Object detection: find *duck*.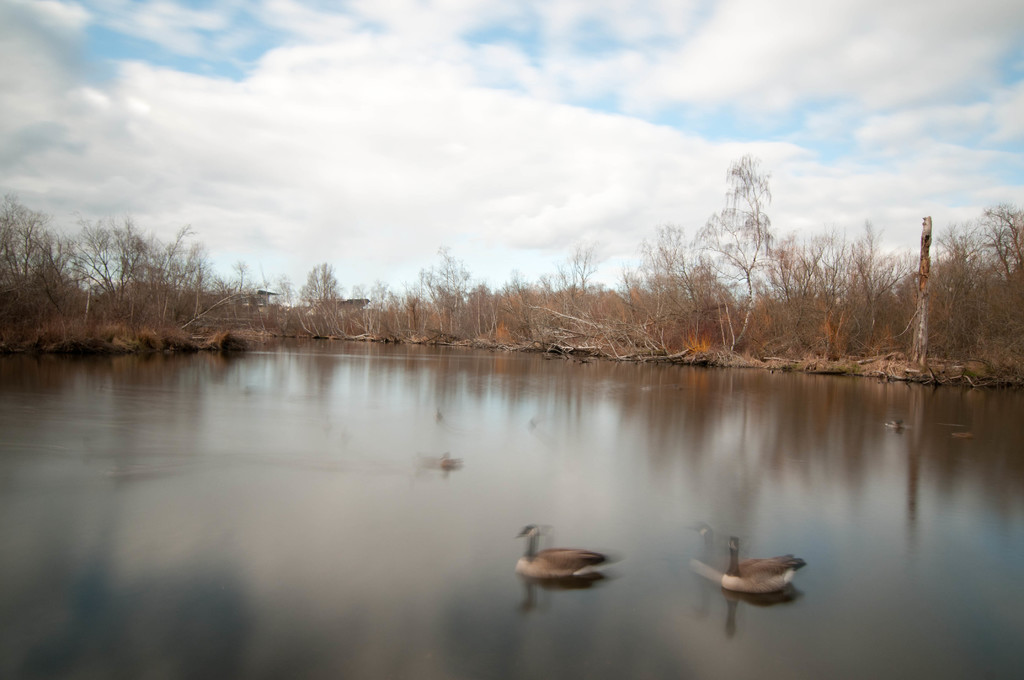
box=[516, 533, 639, 596].
